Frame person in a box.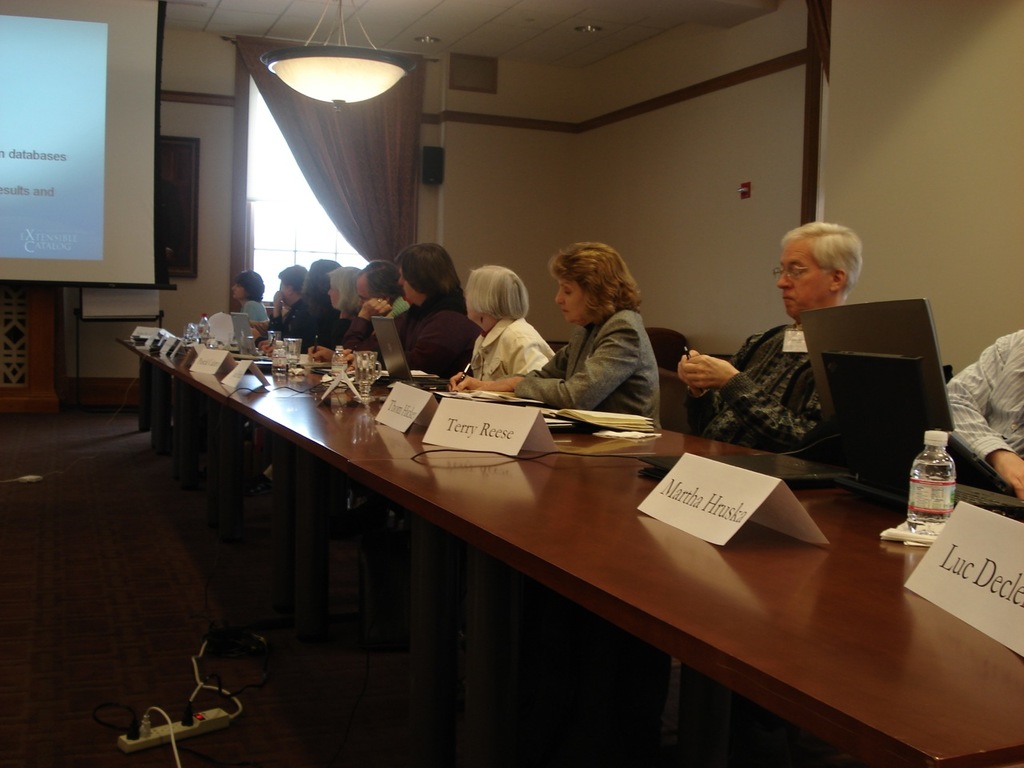
450 242 662 430.
